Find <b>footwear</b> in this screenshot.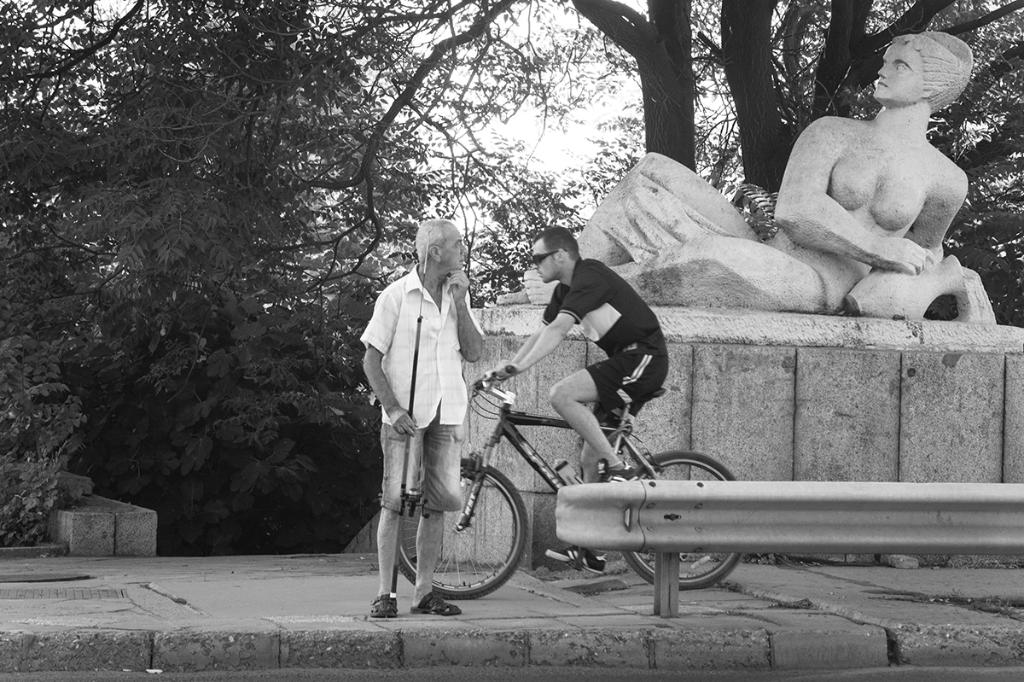
The bounding box for <b>footwear</b> is Rect(544, 544, 608, 580).
